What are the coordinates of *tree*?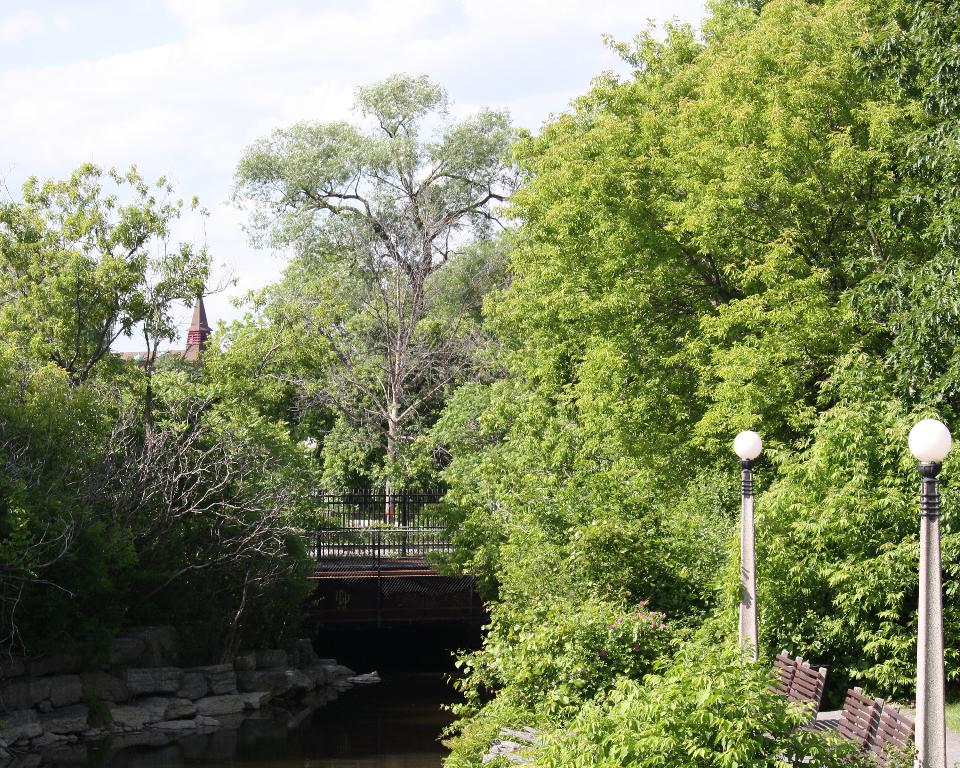
locate(0, 200, 139, 419).
